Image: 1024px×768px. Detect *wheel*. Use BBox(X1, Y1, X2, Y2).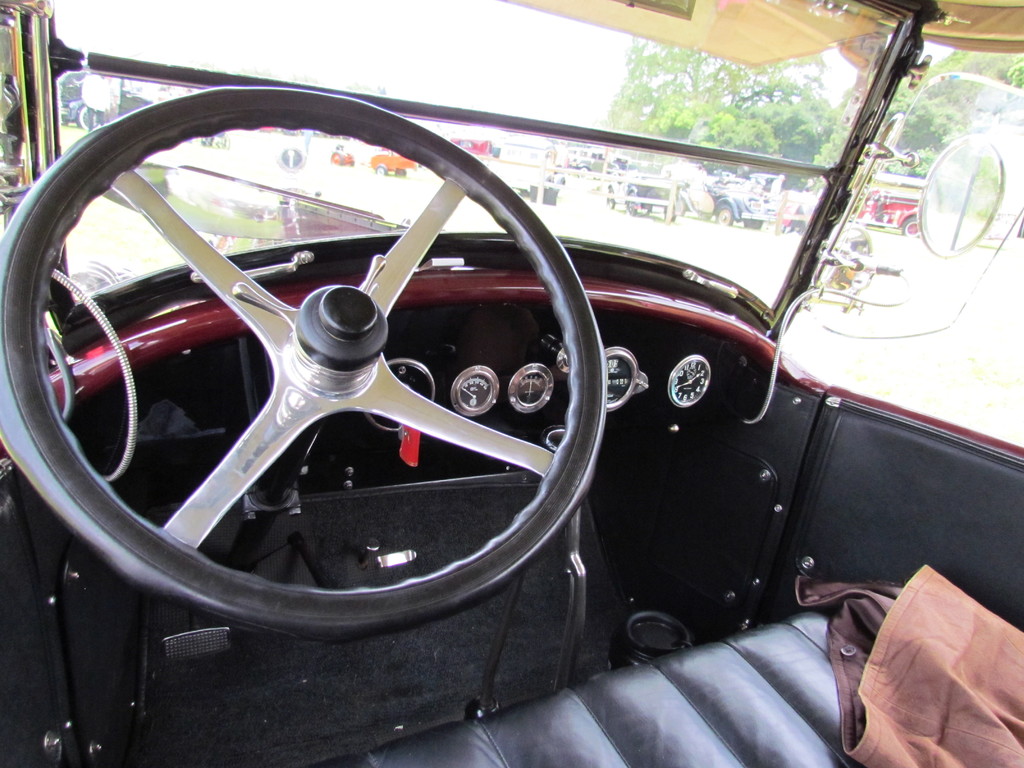
BBox(0, 84, 623, 633).
